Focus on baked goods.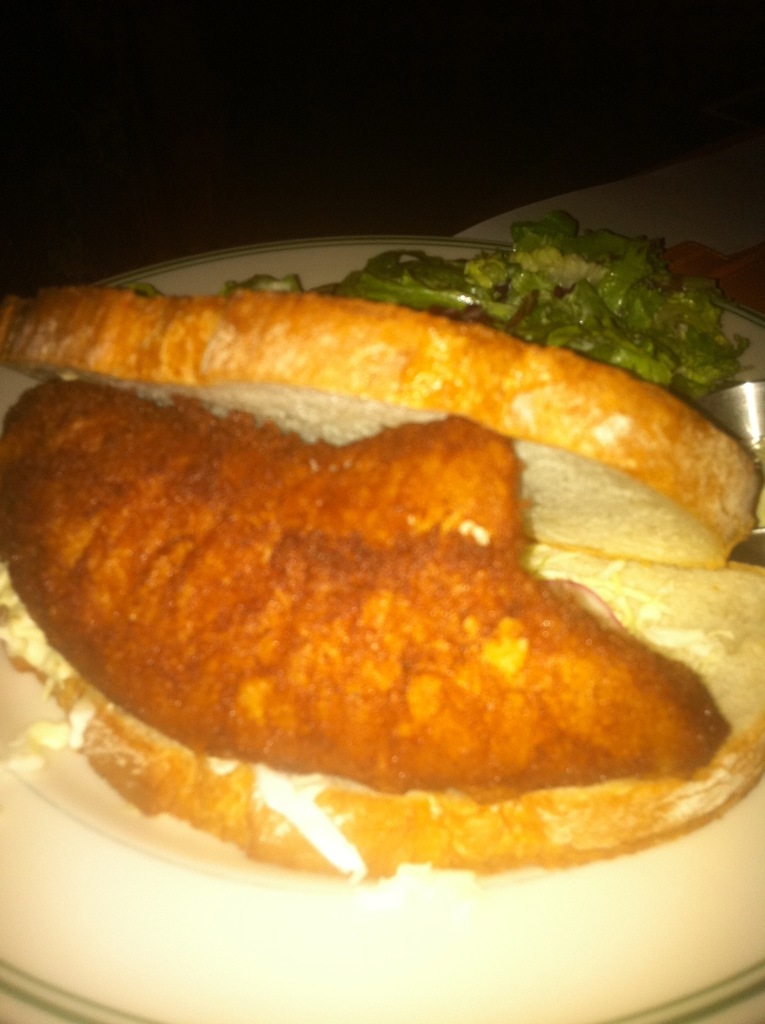
Focused at box=[0, 279, 764, 868].
